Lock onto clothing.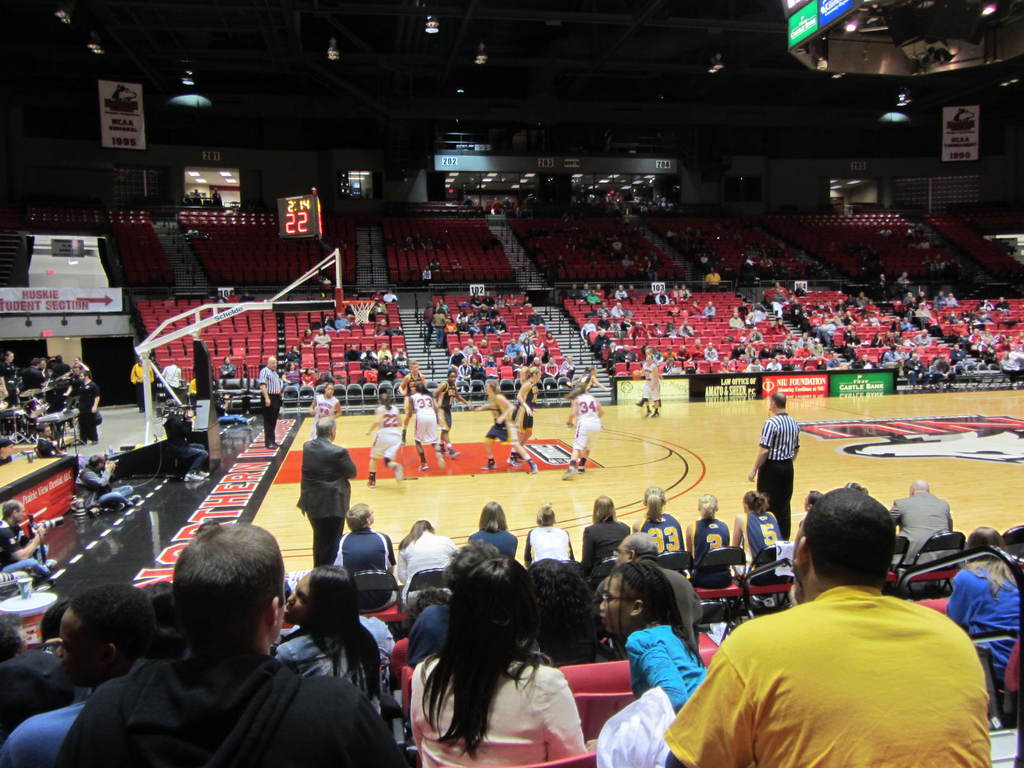
Locked: bbox(847, 300, 854, 306).
